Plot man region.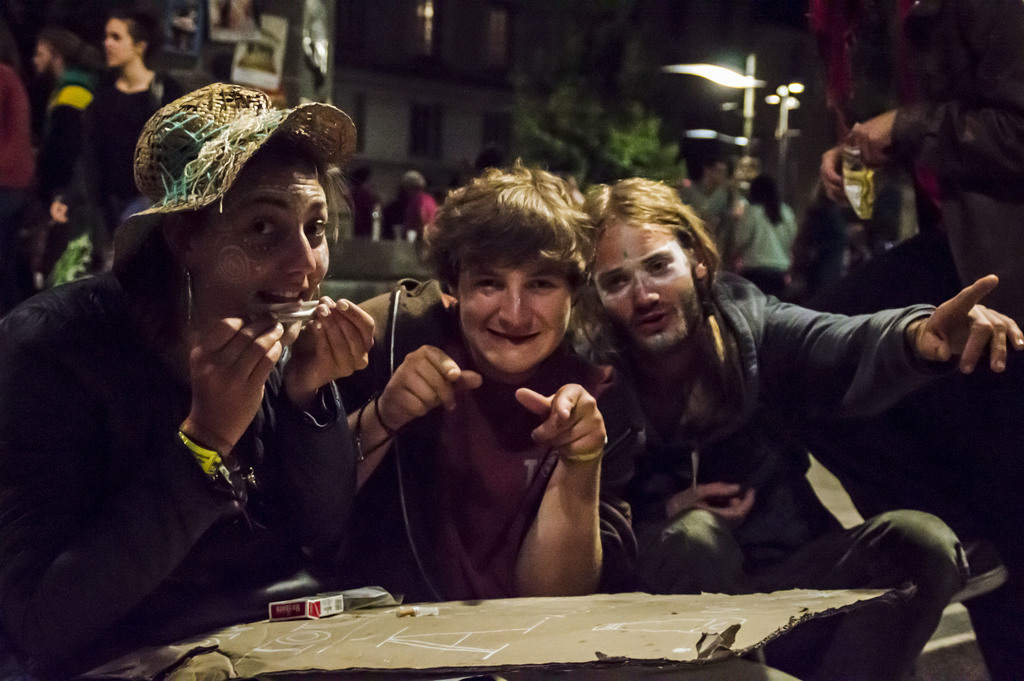
Plotted at box(577, 176, 1023, 680).
